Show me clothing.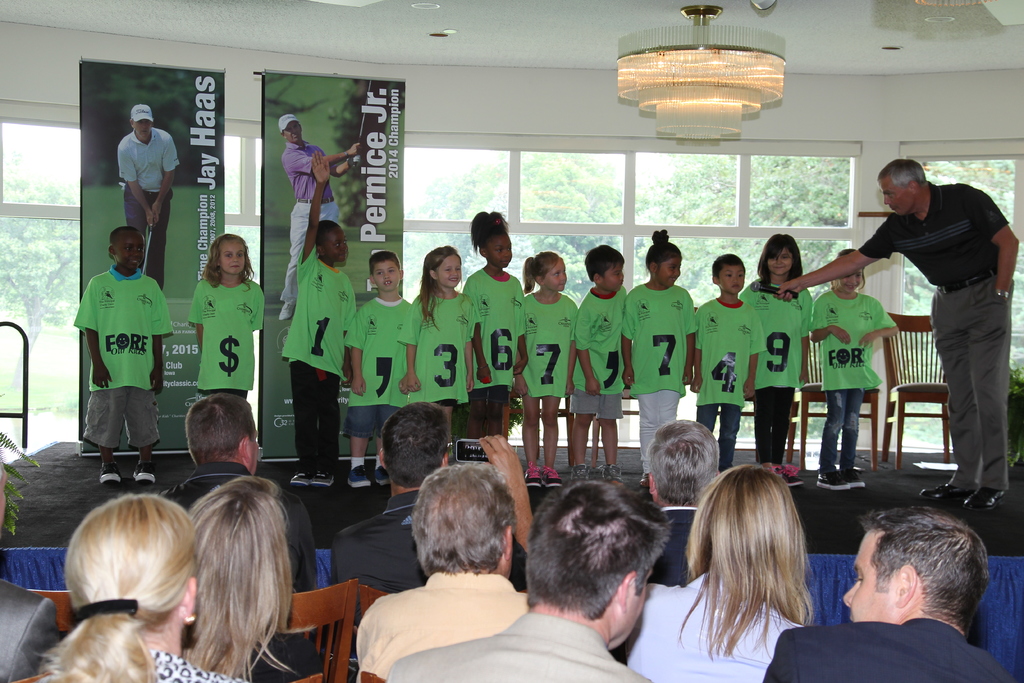
clothing is here: detection(518, 288, 578, 402).
